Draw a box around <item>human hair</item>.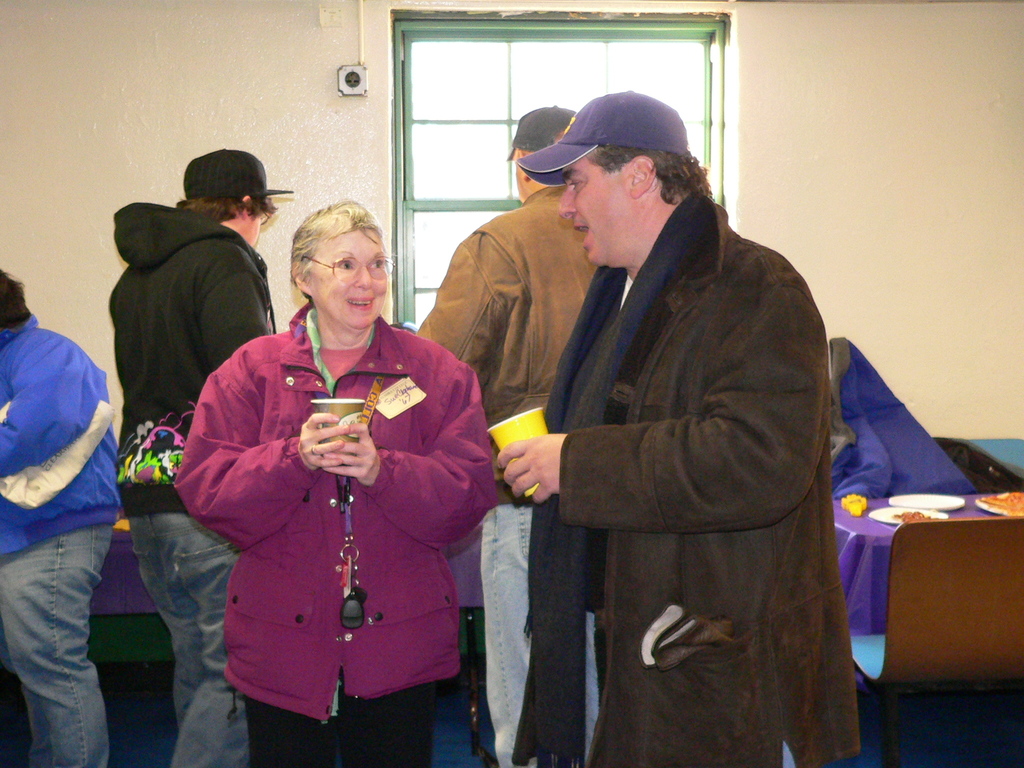
[583, 140, 714, 210].
